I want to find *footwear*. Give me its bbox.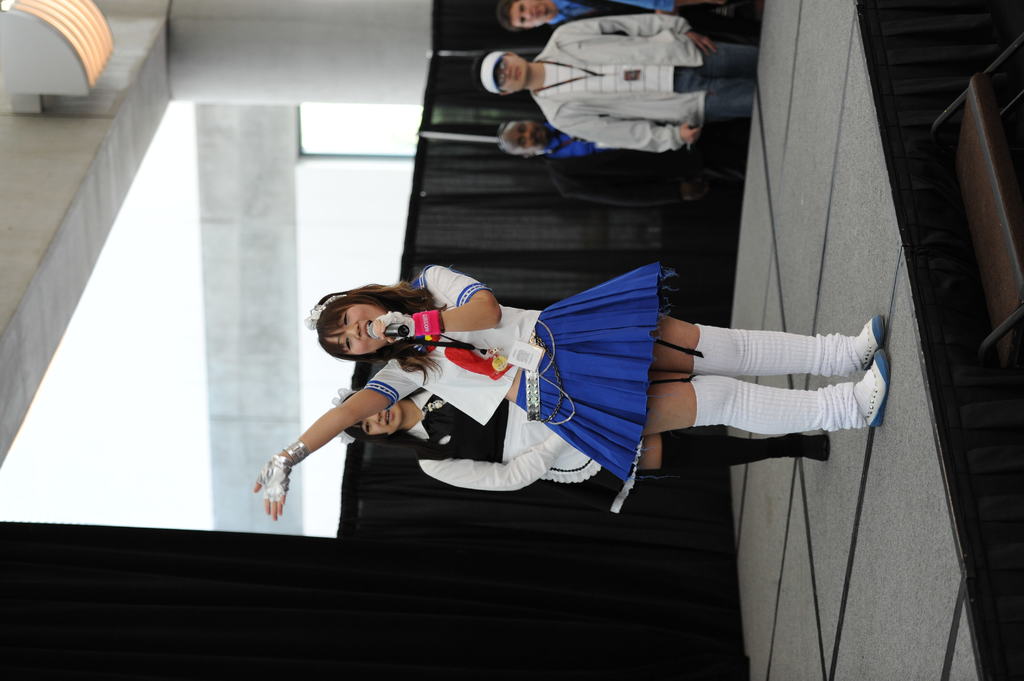
863,317,882,362.
